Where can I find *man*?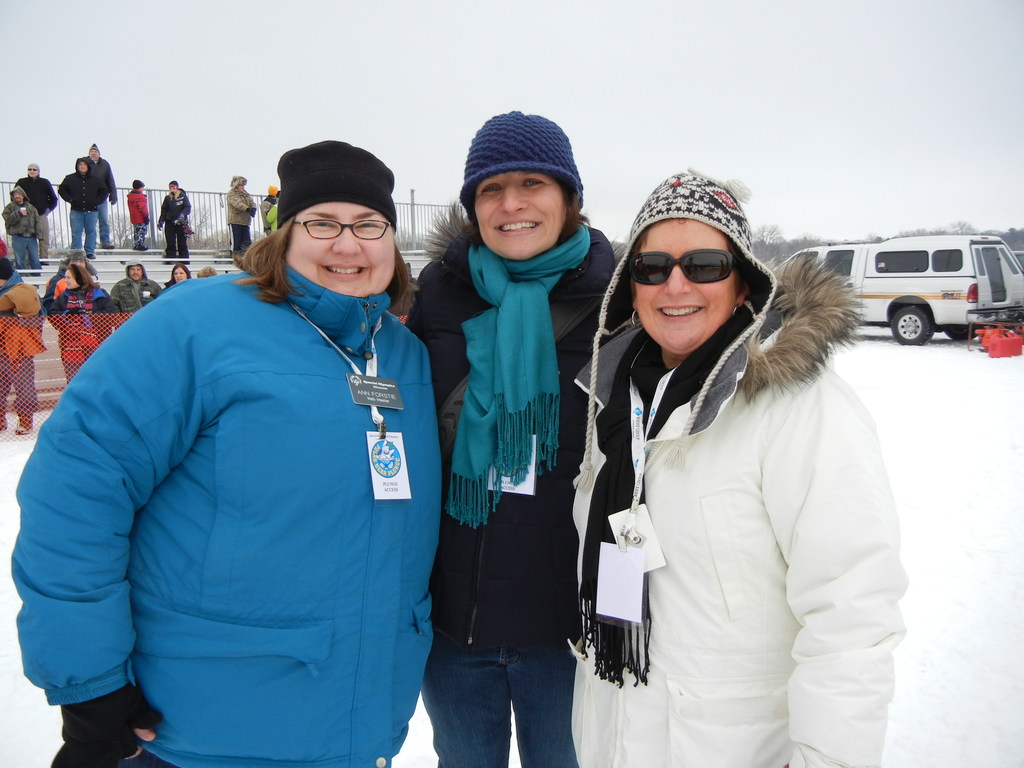
You can find it at (left=55, top=156, right=112, bottom=253).
